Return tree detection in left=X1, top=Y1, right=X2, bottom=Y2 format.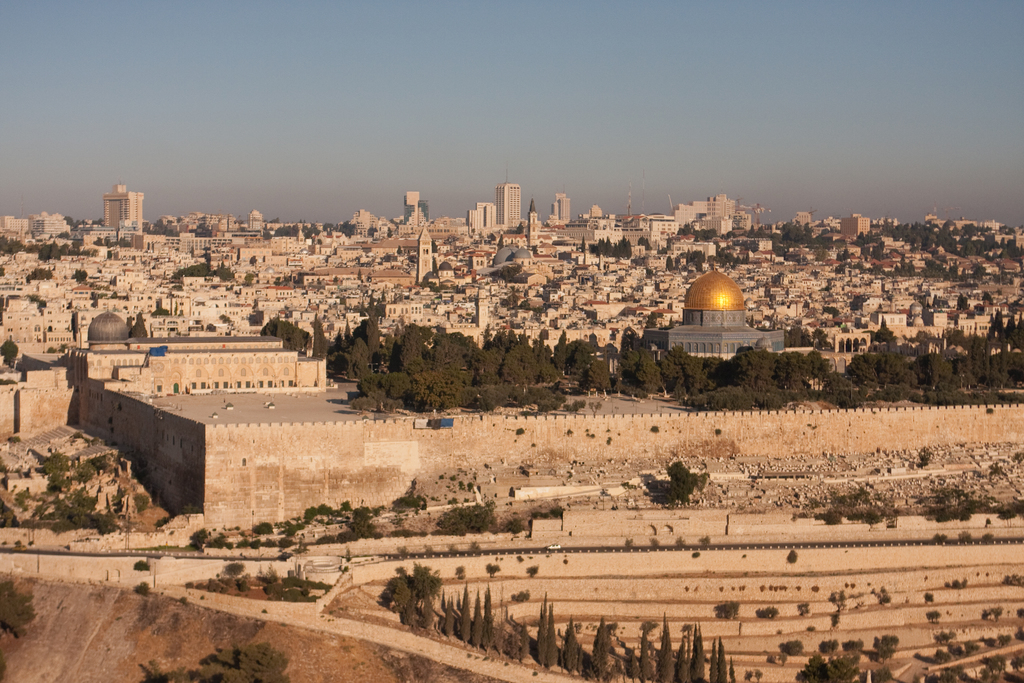
left=622, top=650, right=638, bottom=682.
